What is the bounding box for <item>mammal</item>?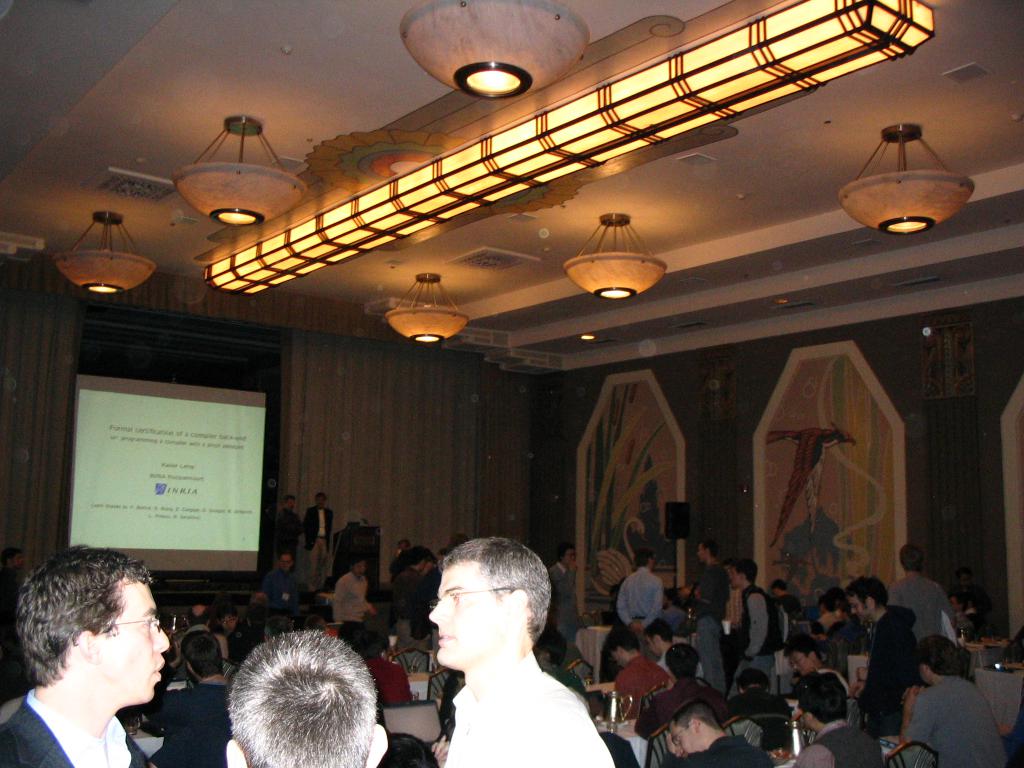
BBox(730, 556, 776, 669).
